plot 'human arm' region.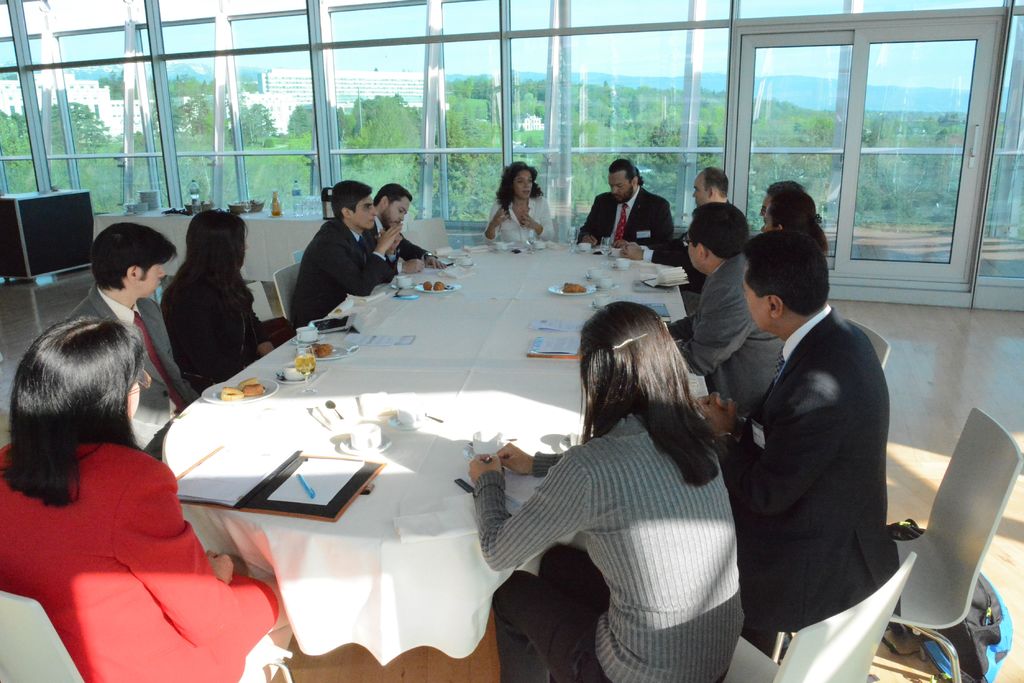
Plotted at [479, 198, 508, 241].
